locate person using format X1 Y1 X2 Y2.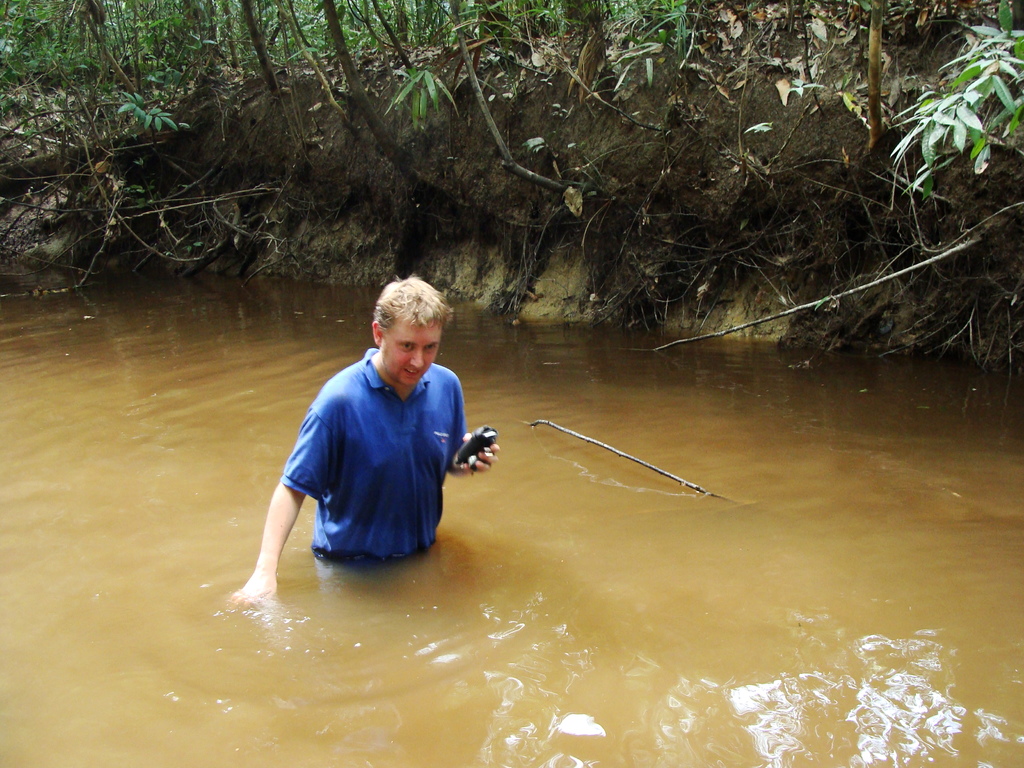
219 271 504 616.
